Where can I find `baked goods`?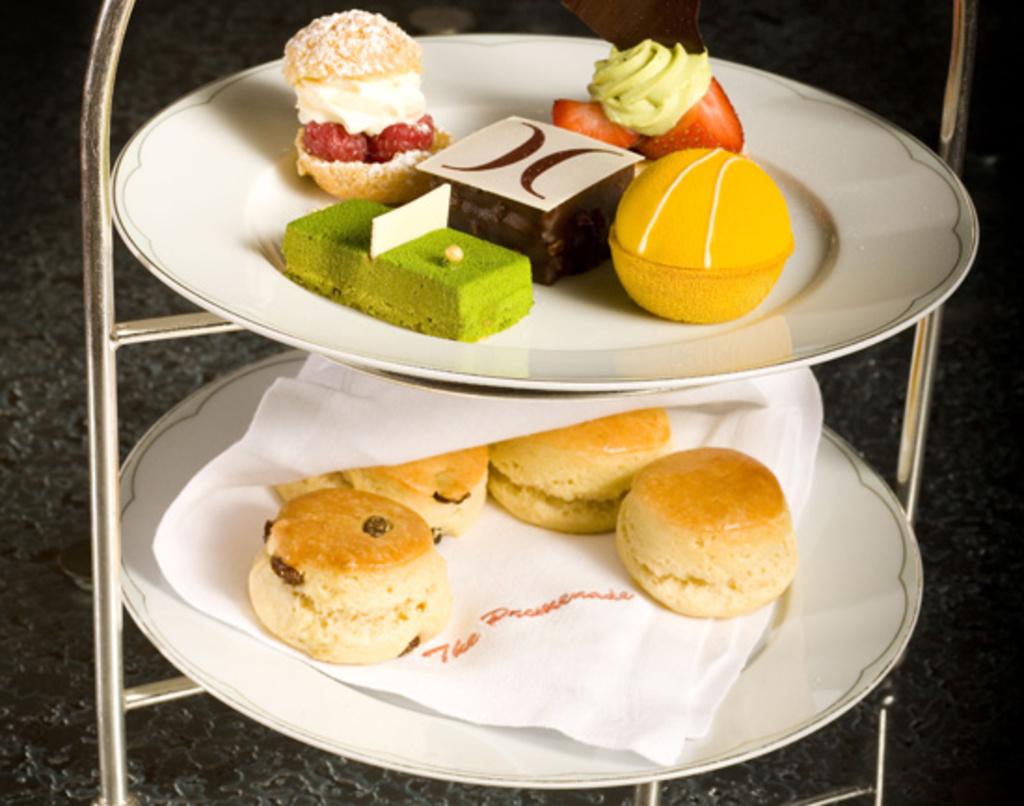
You can find it at <box>276,443,495,540</box>.
